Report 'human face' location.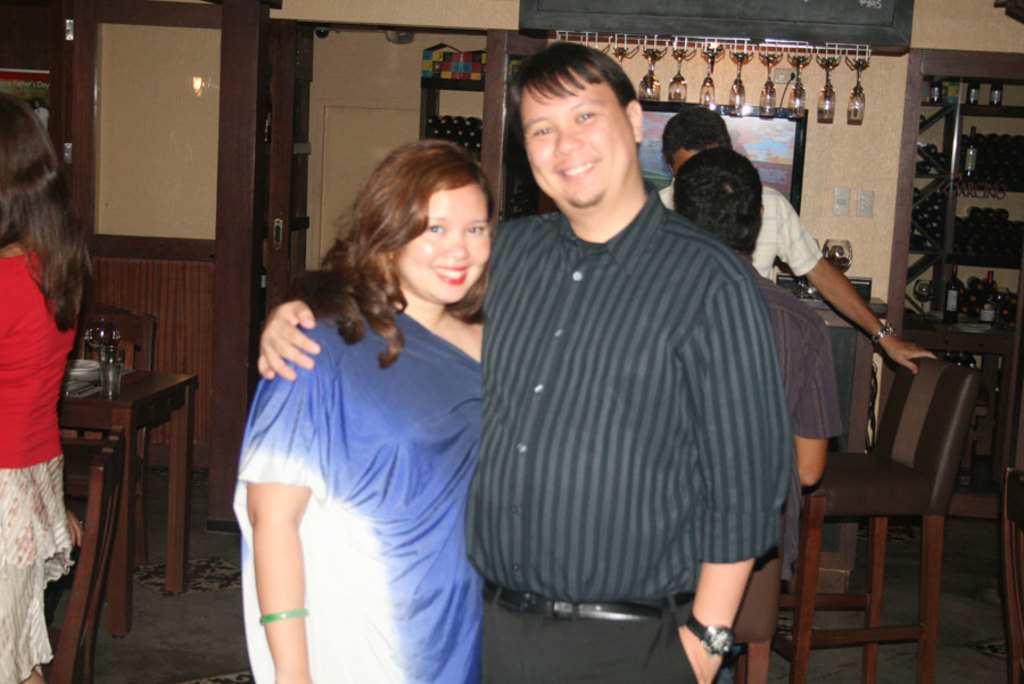
Report: left=523, top=68, right=629, bottom=198.
